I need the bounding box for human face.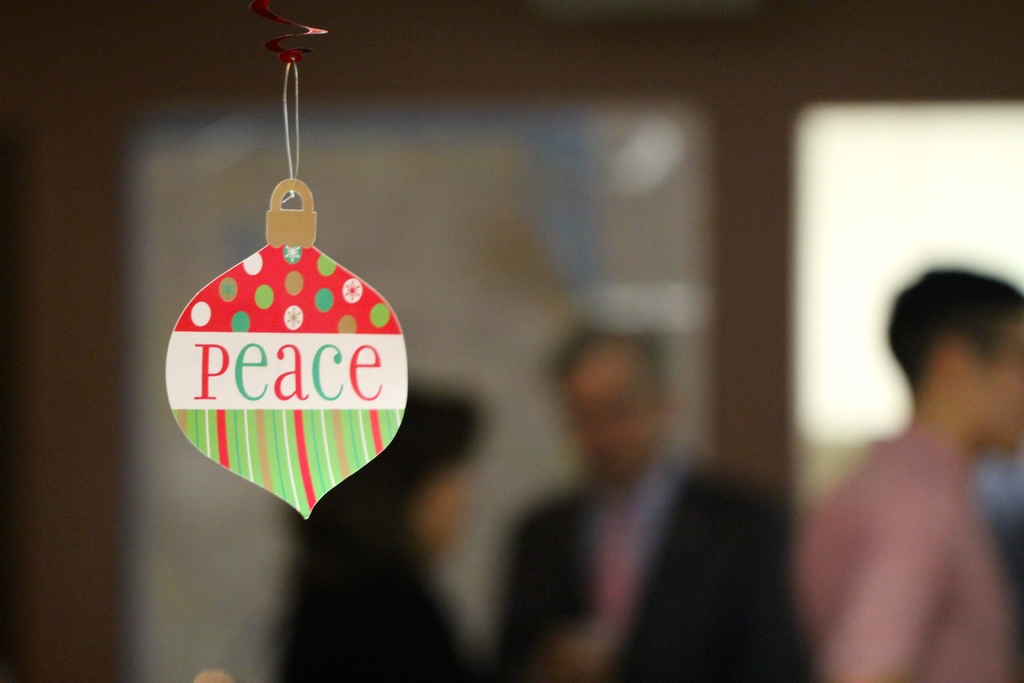
Here it is: BBox(975, 325, 1023, 447).
